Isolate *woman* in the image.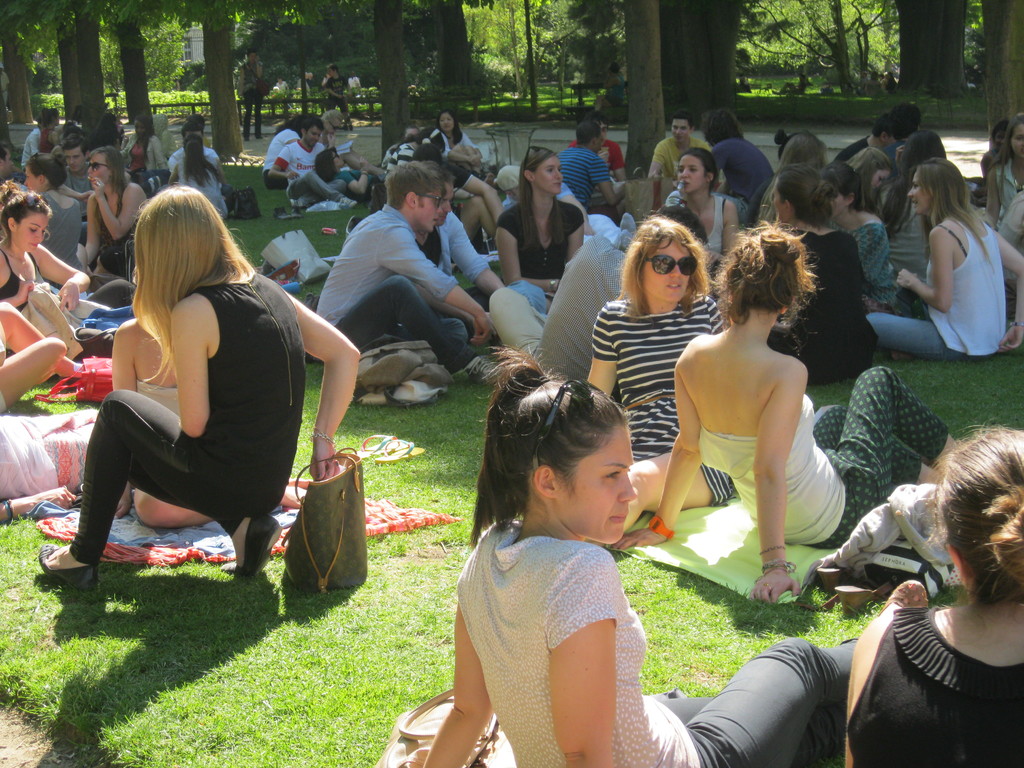
Isolated region: l=166, t=140, r=243, b=219.
